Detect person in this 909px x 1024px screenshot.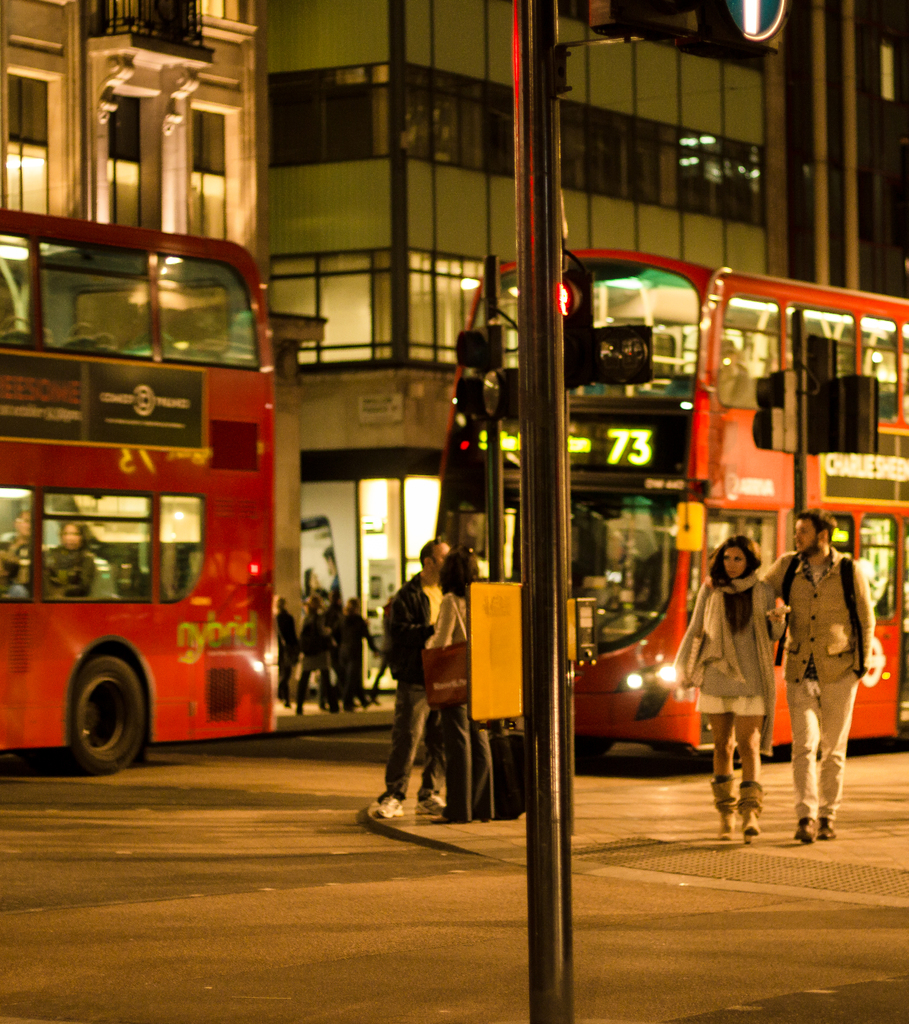
Detection: (x1=414, y1=543, x2=481, y2=834).
